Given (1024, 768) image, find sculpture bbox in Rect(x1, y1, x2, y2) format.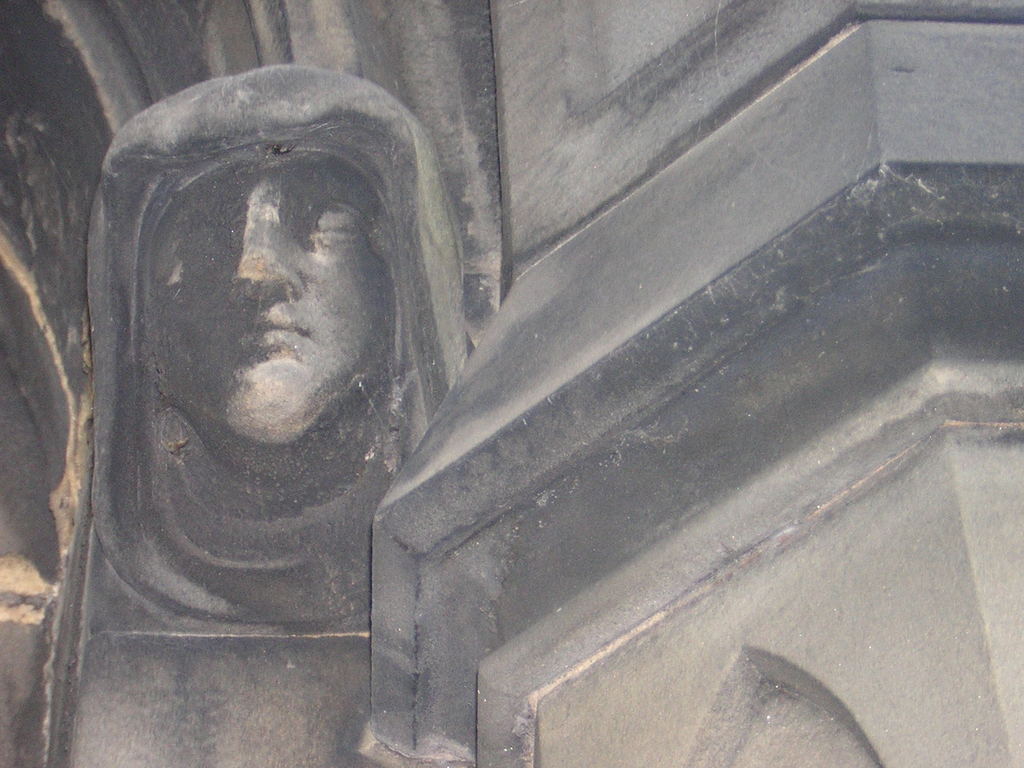
Rect(25, 64, 451, 764).
